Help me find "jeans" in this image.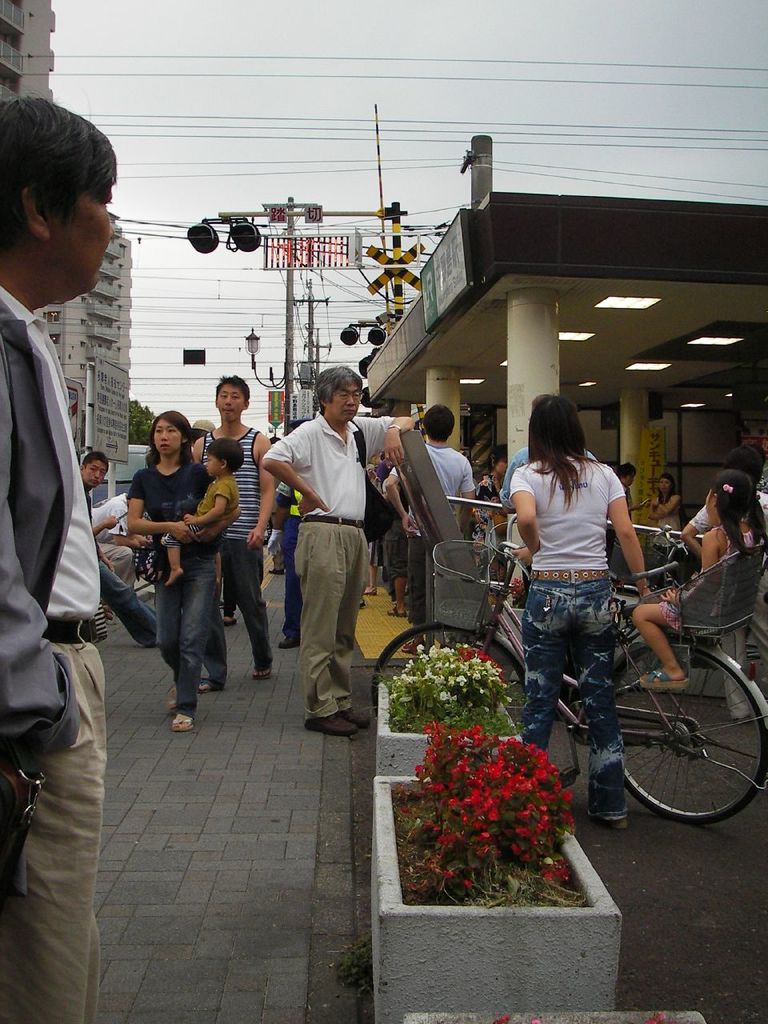
Found it: l=282, t=519, r=299, b=646.
